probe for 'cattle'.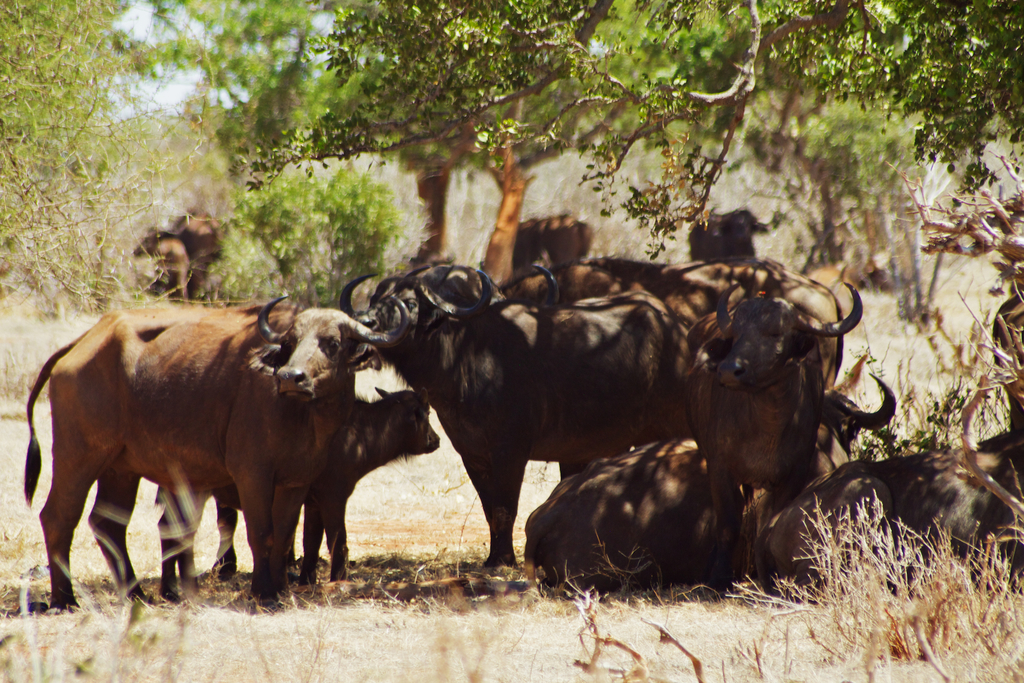
Probe result: [131,231,191,304].
